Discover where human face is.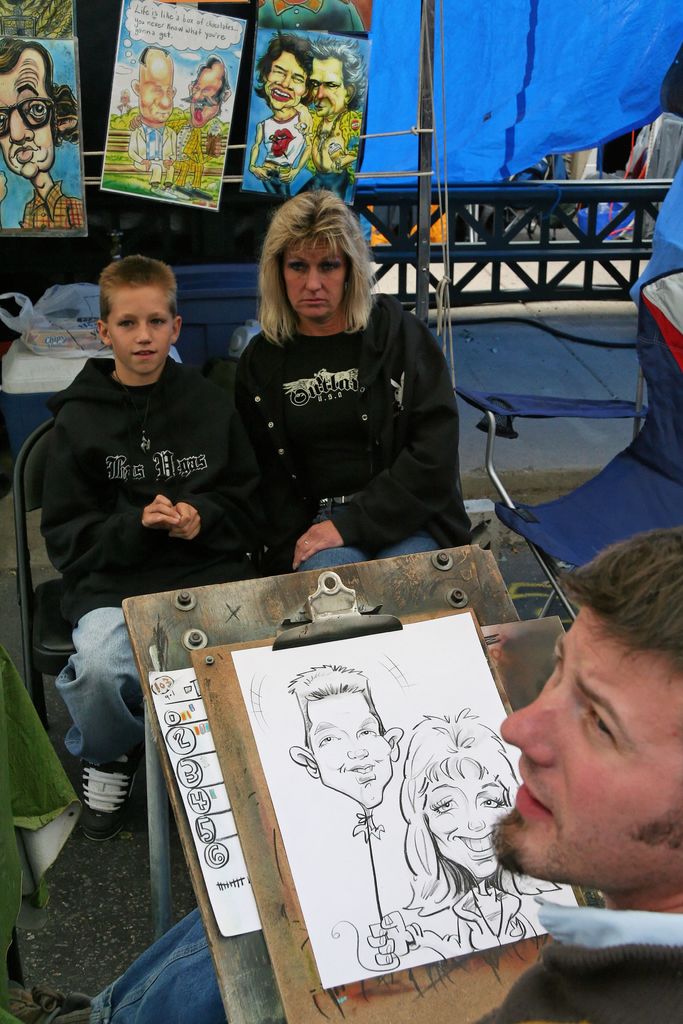
Discovered at bbox(421, 751, 514, 888).
